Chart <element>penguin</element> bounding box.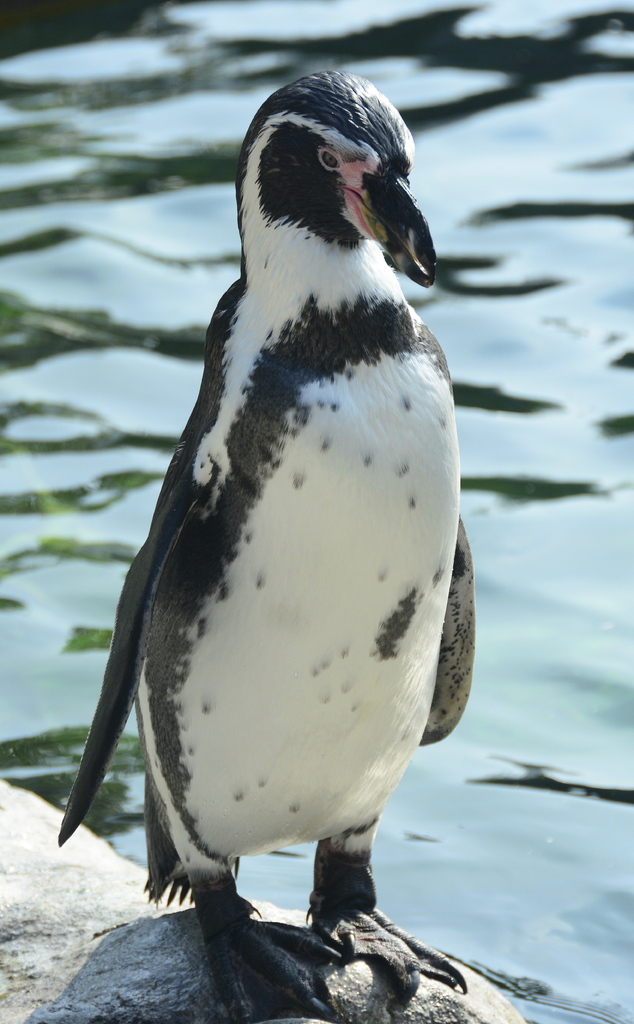
Charted: bbox=(56, 66, 469, 1022).
